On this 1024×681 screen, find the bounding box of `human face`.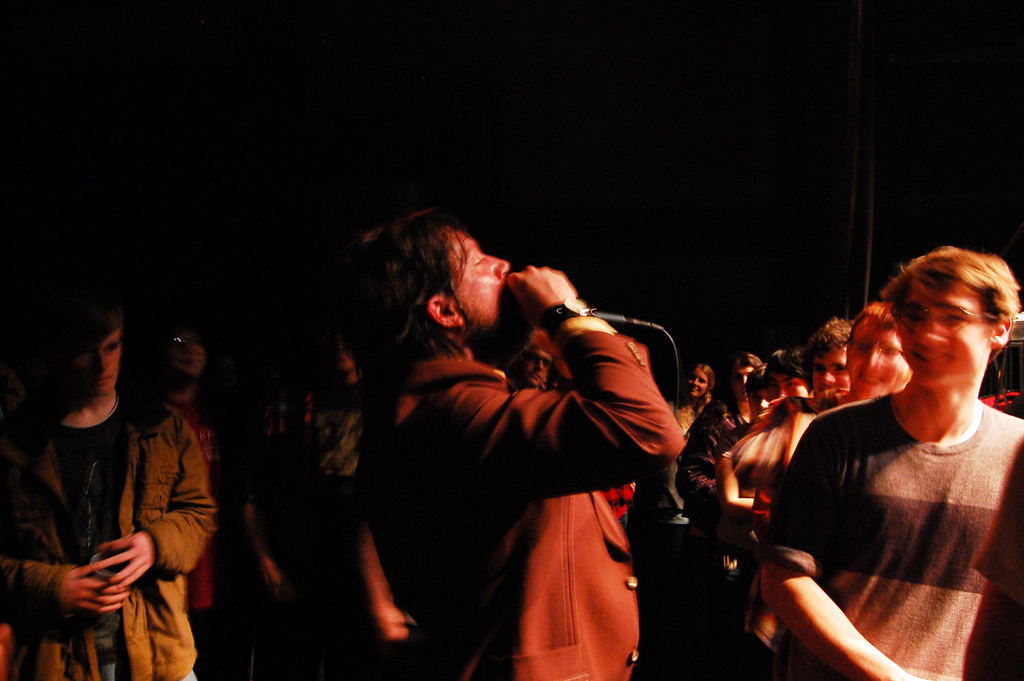
Bounding box: locate(65, 325, 125, 397).
